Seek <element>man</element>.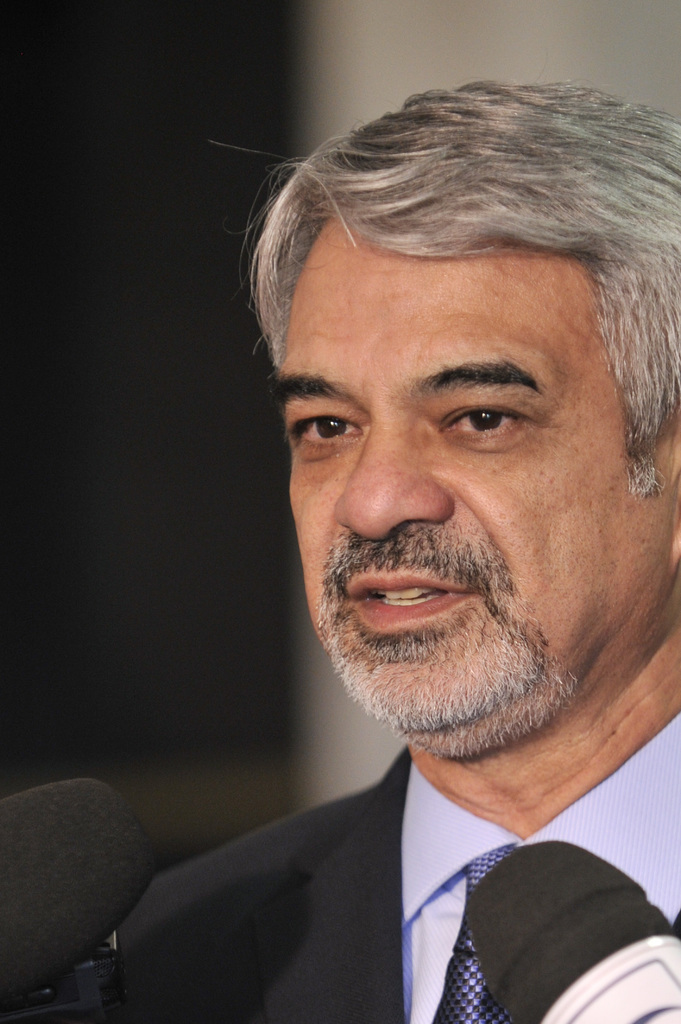
detection(109, 102, 680, 1007).
